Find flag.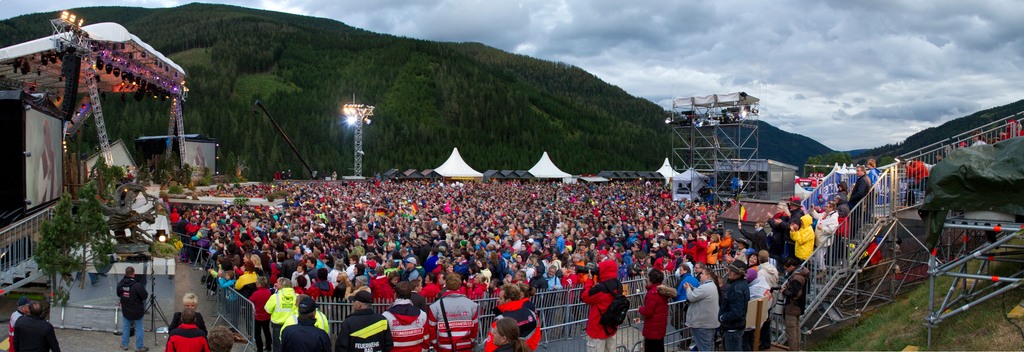
box=[788, 157, 886, 232].
